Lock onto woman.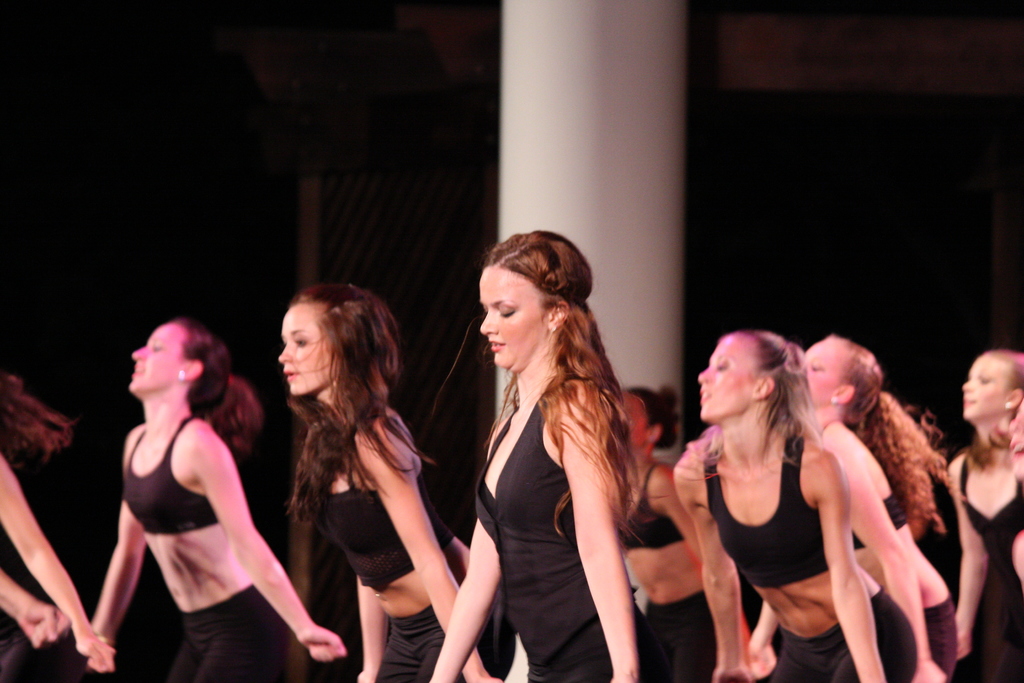
Locked: [x1=790, y1=335, x2=961, y2=682].
